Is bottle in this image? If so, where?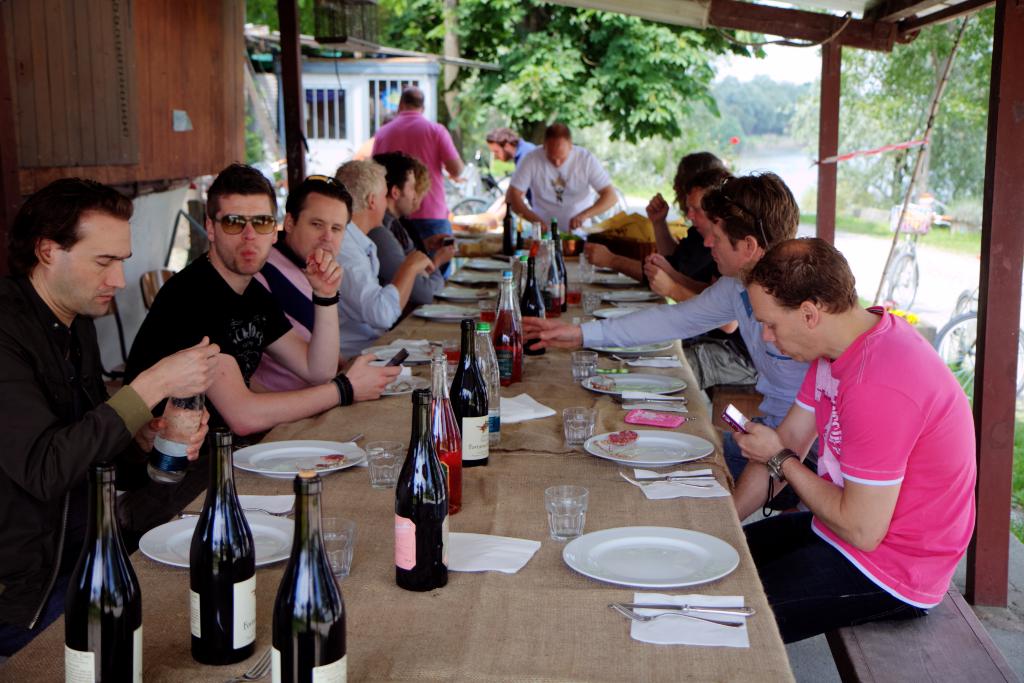
Yes, at <bbox>516, 253, 547, 356</bbox>.
